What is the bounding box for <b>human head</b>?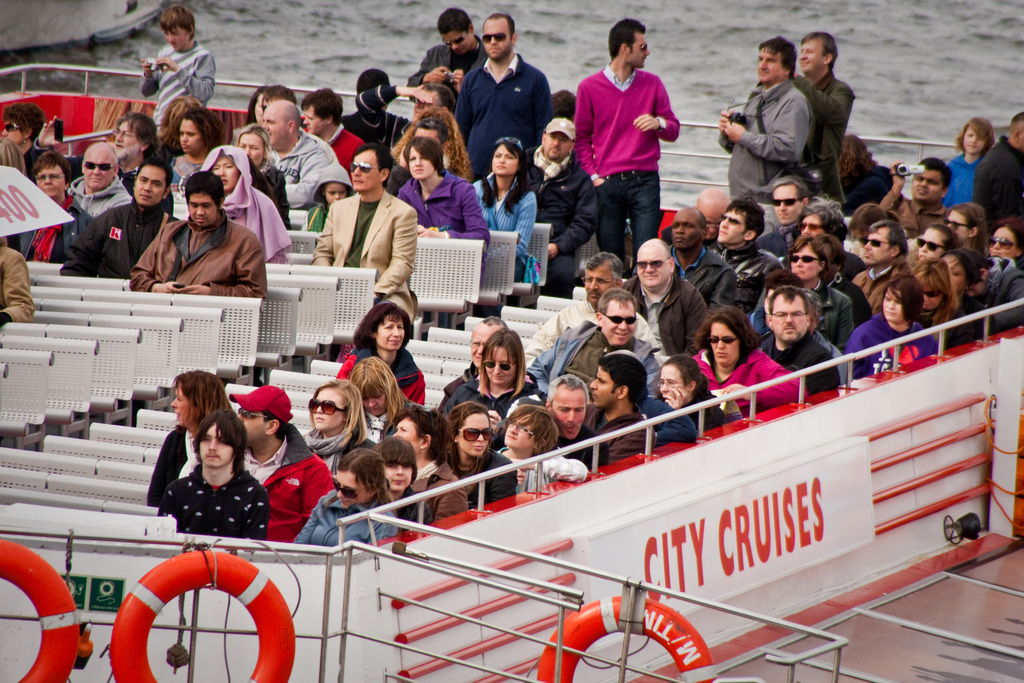
[x1=914, y1=156, x2=955, y2=206].
